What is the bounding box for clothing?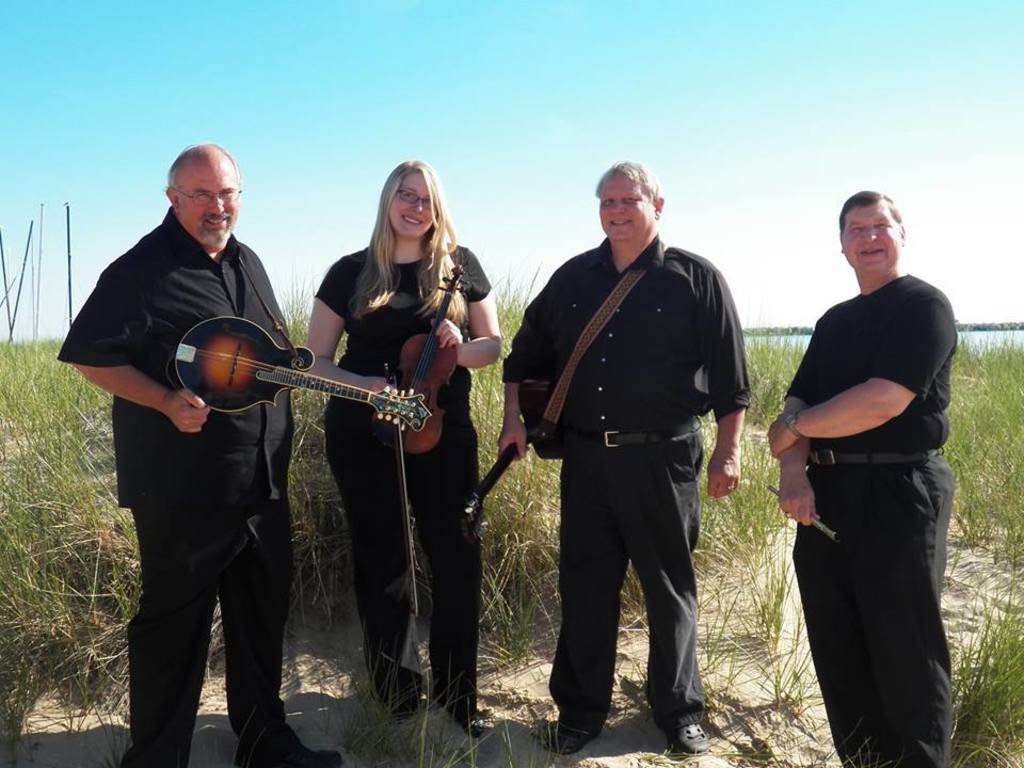
box(774, 213, 967, 738).
